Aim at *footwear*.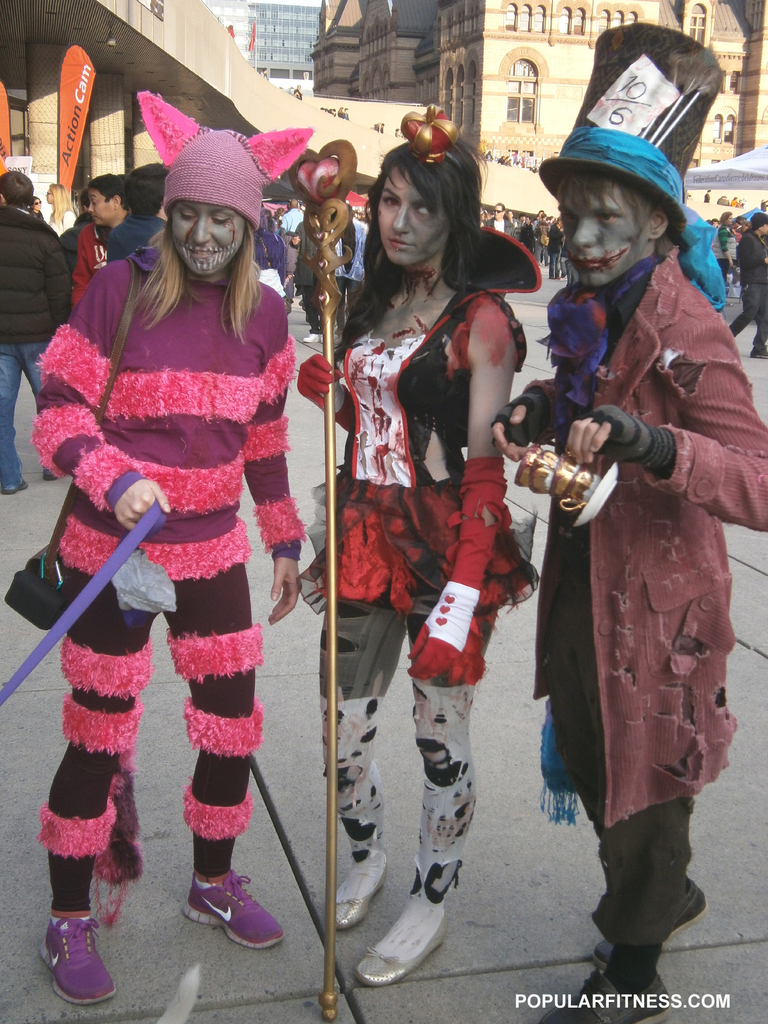
Aimed at detection(43, 469, 53, 479).
